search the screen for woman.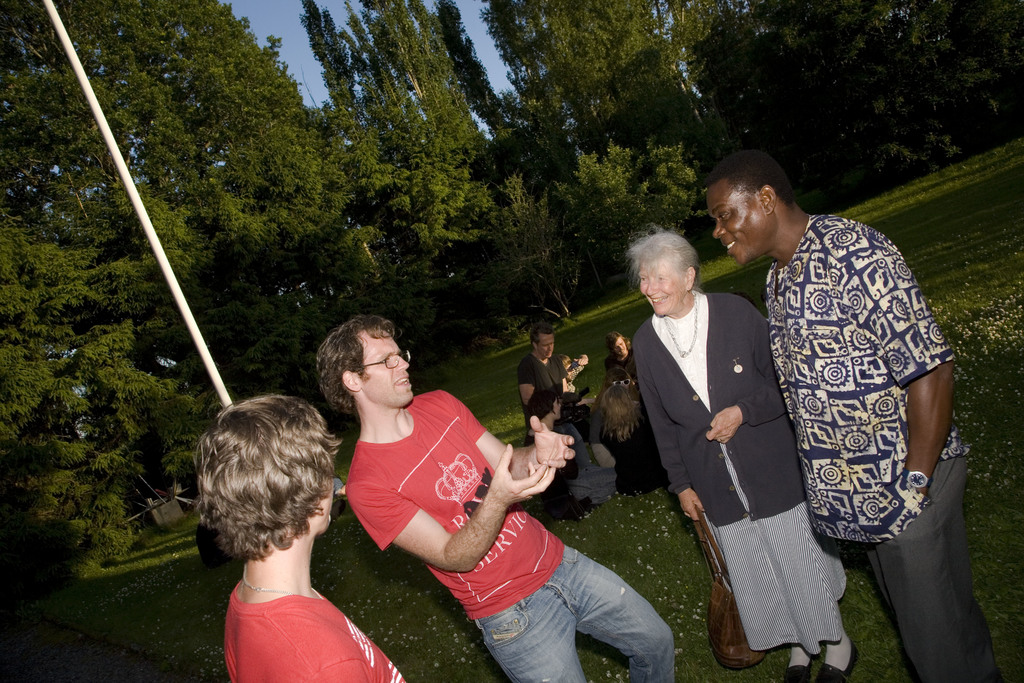
Found at crop(191, 390, 406, 682).
